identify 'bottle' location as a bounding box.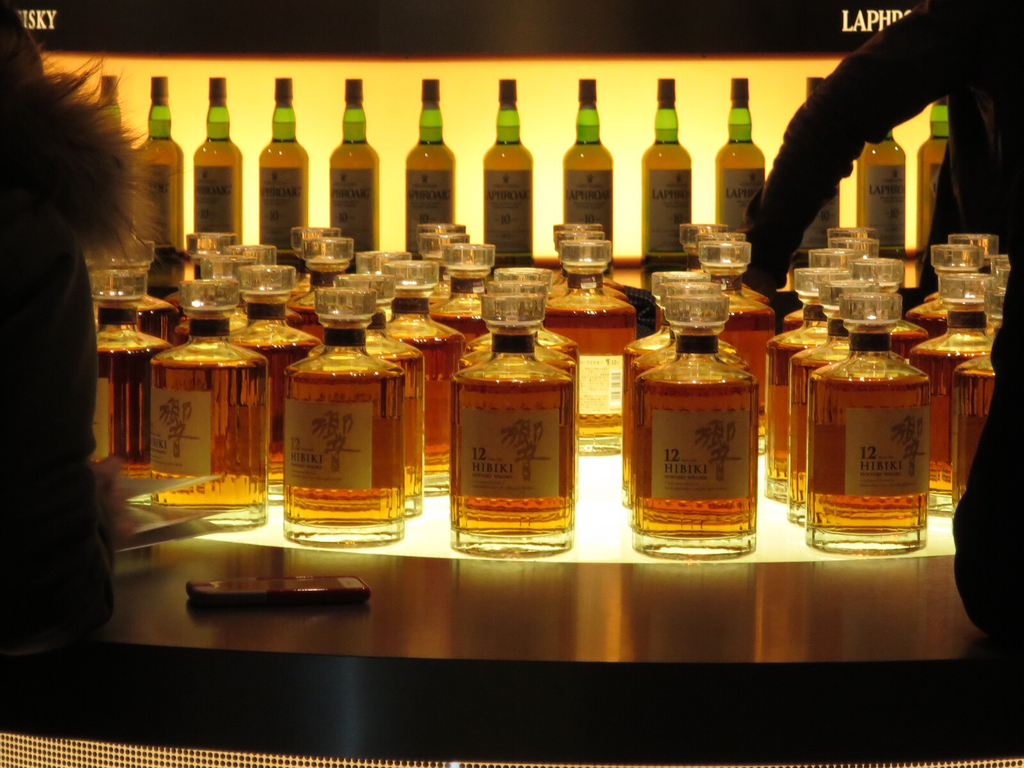
region(88, 269, 173, 481).
